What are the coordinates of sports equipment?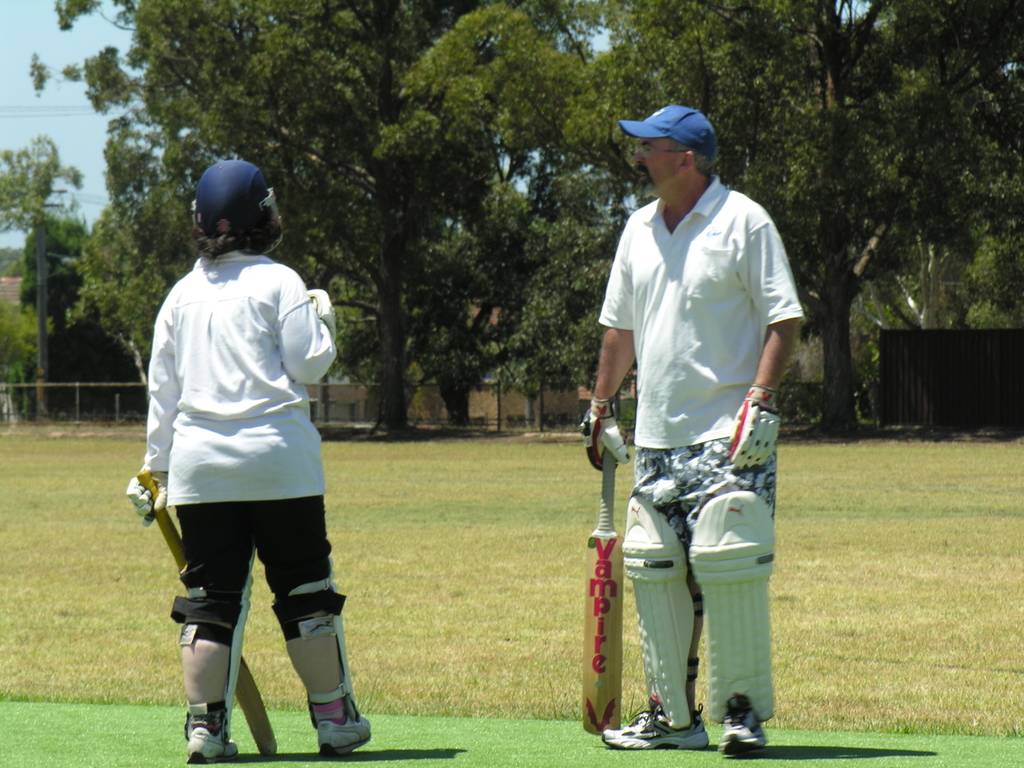
[left=269, top=554, right=373, bottom=751].
